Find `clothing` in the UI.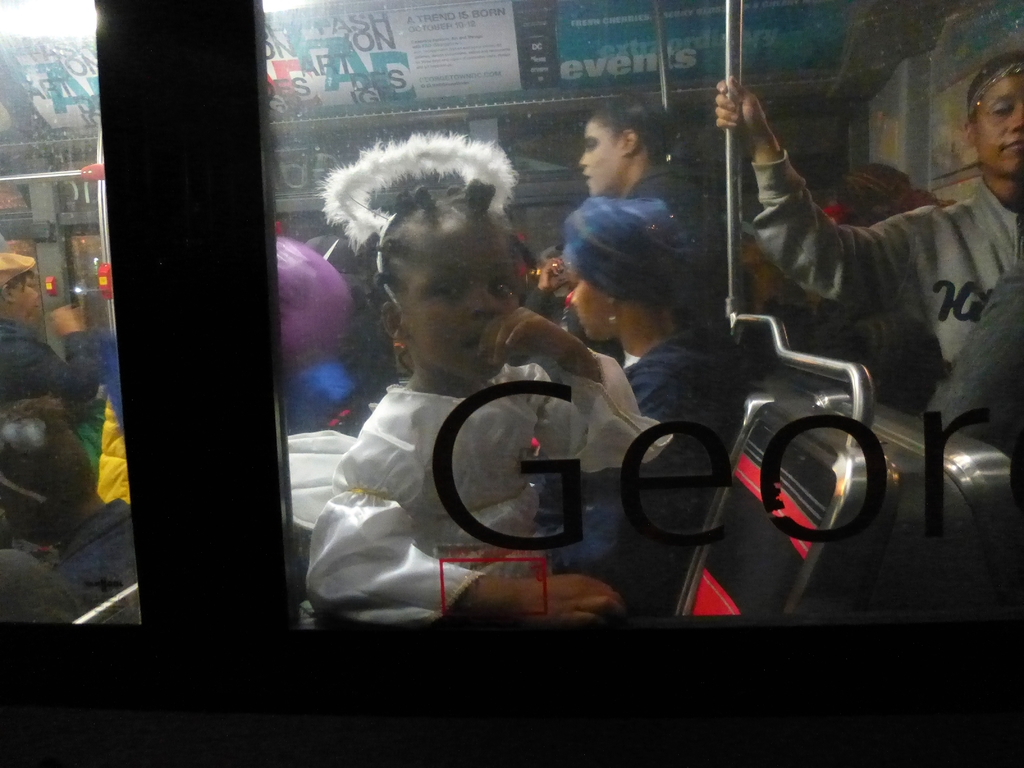
UI element at crop(745, 177, 1023, 385).
